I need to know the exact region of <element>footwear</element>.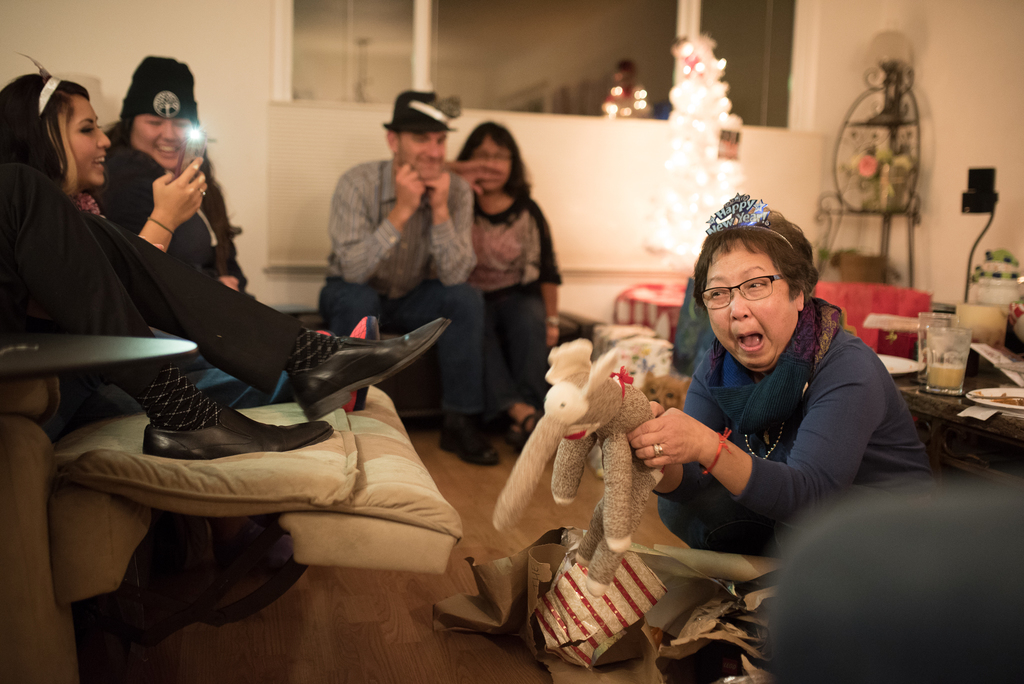
Region: 143,403,333,460.
